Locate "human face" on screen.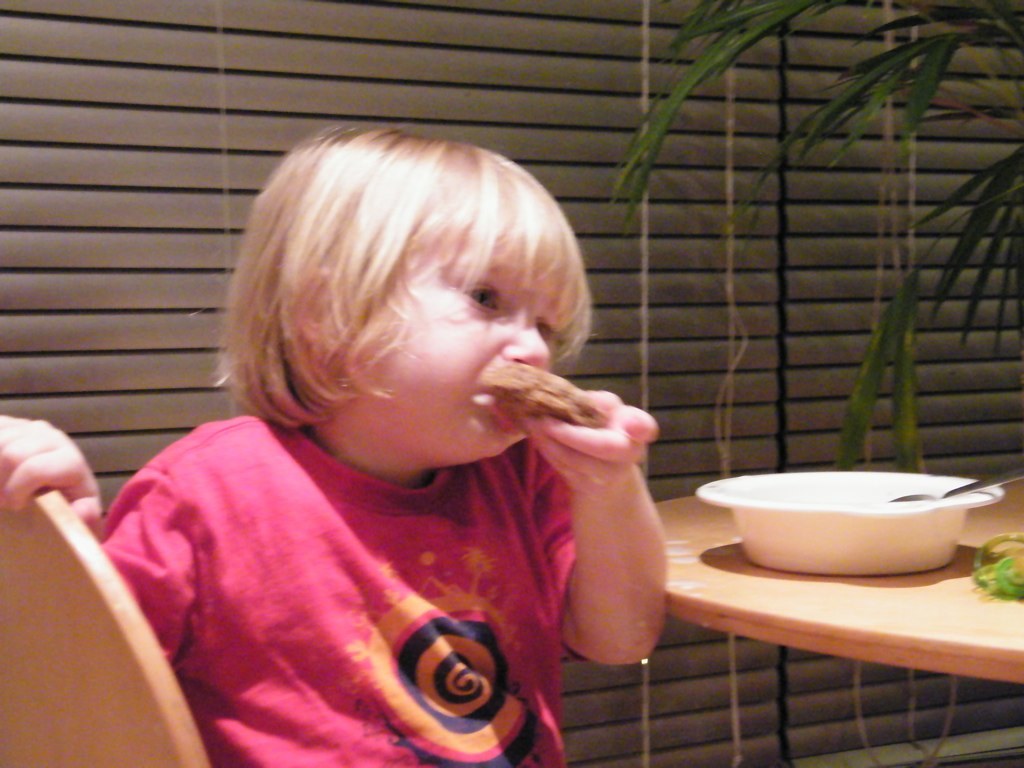
On screen at select_region(348, 225, 568, 455).
